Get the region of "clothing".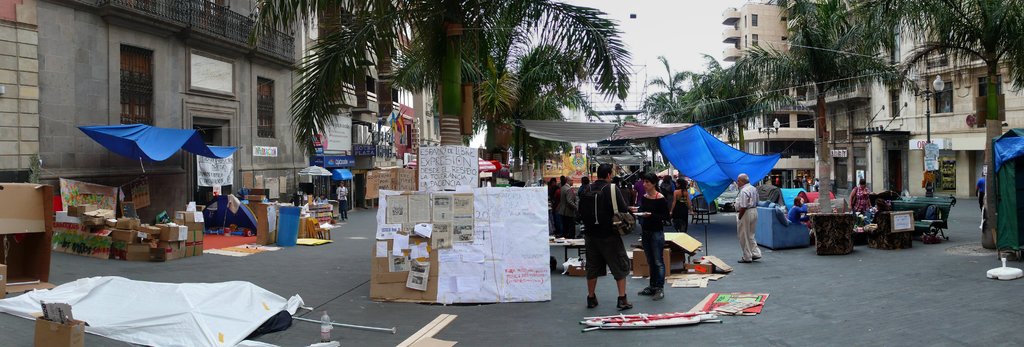
570, 155, 632, 280.
